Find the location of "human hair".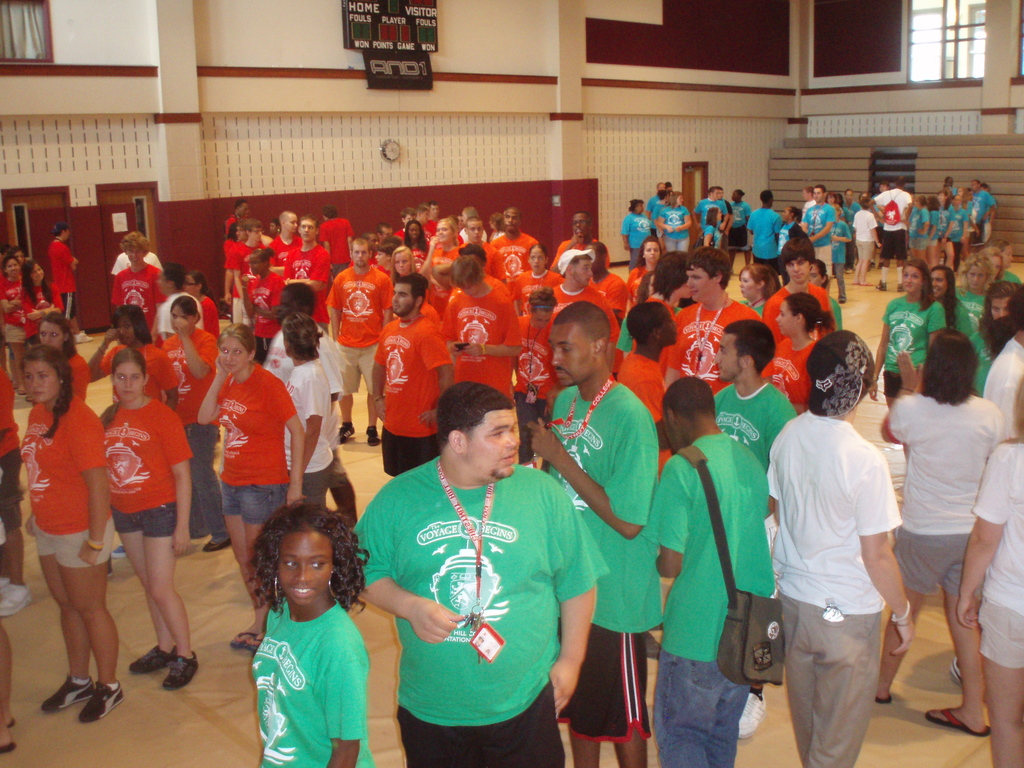
Location: {"left": 916, "top": 327, "right": 980, "bottom": 402}.
